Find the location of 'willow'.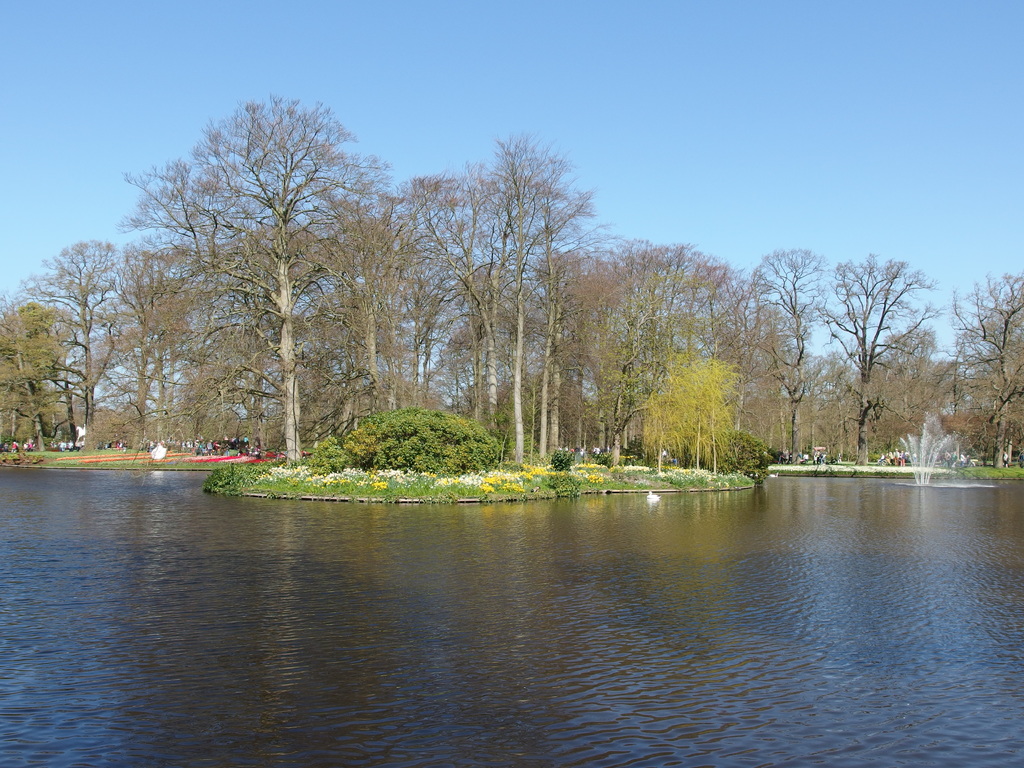
Location: pyautogui.locateOnScreen(817, 248, 932, 470).
